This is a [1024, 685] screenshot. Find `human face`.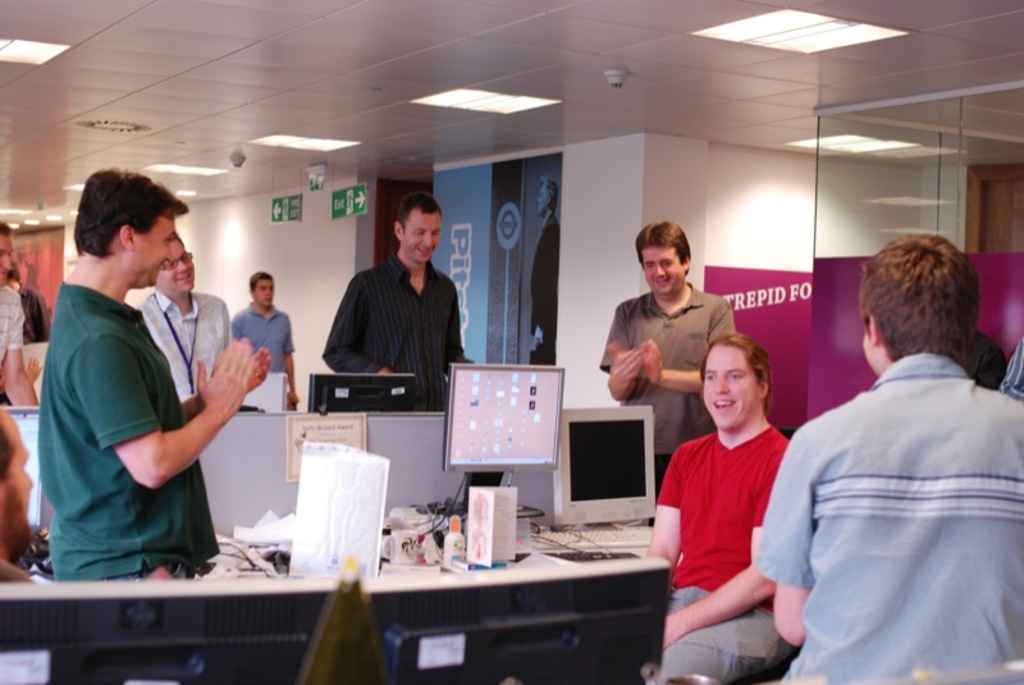
Bounding box: bbox=[402, 213, 442, 264].
